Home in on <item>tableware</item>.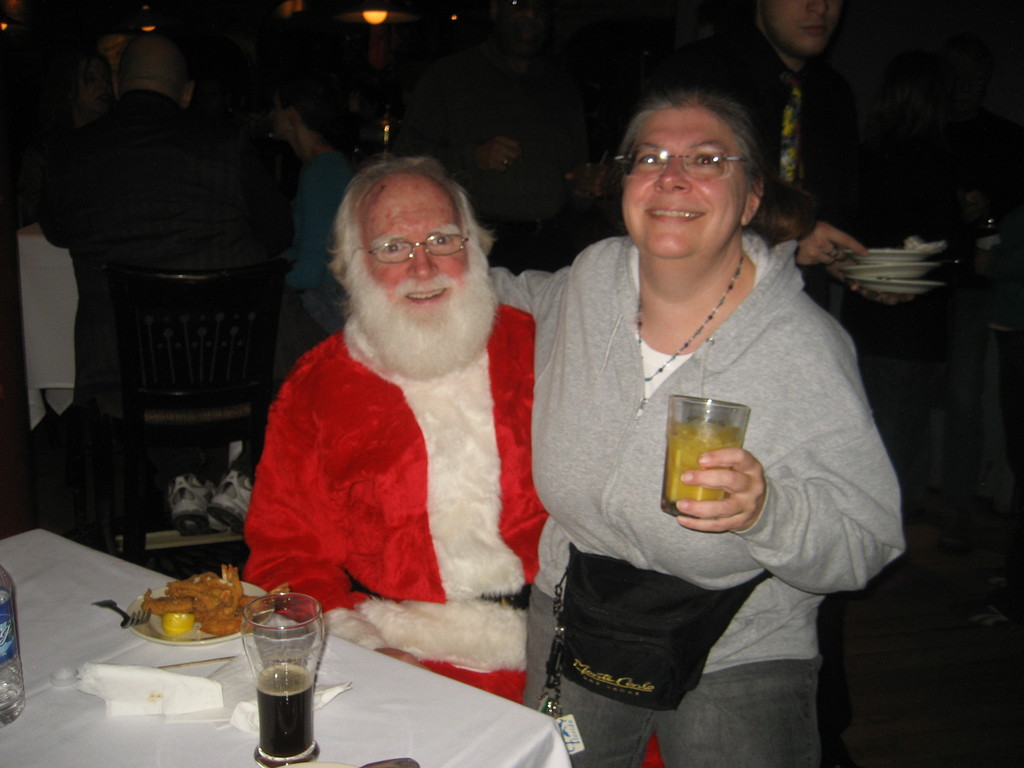
Homed in at Rect(127, 572, 269, 646).
